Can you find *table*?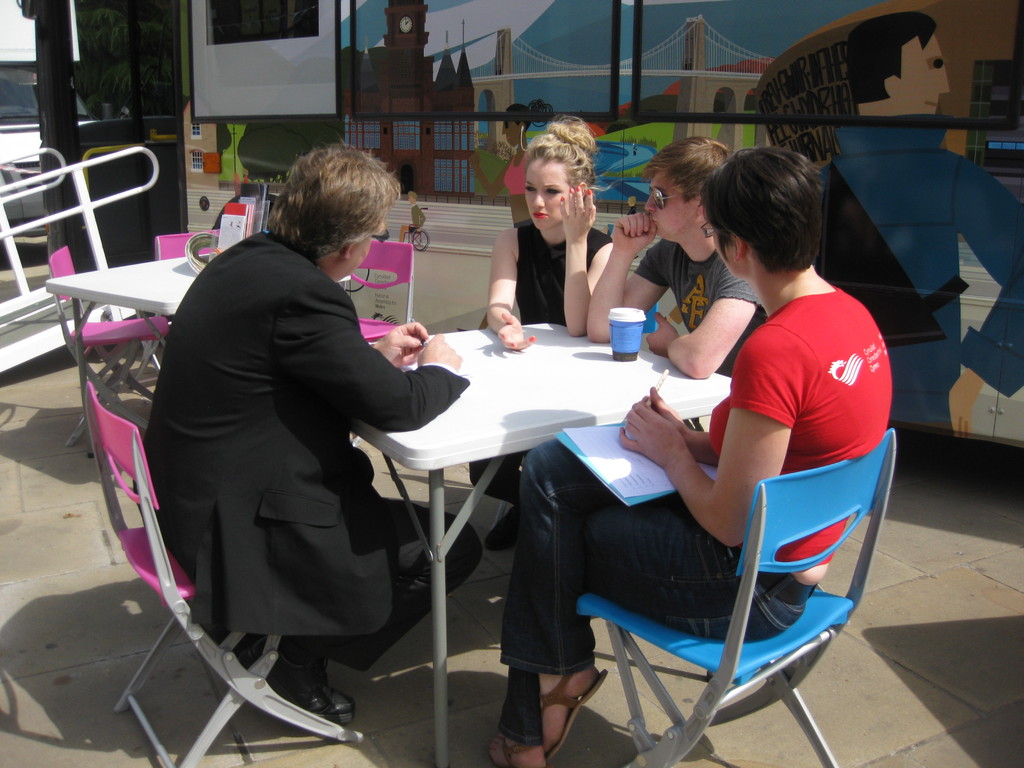
Yes, bounding box: (44,246,355,457).
